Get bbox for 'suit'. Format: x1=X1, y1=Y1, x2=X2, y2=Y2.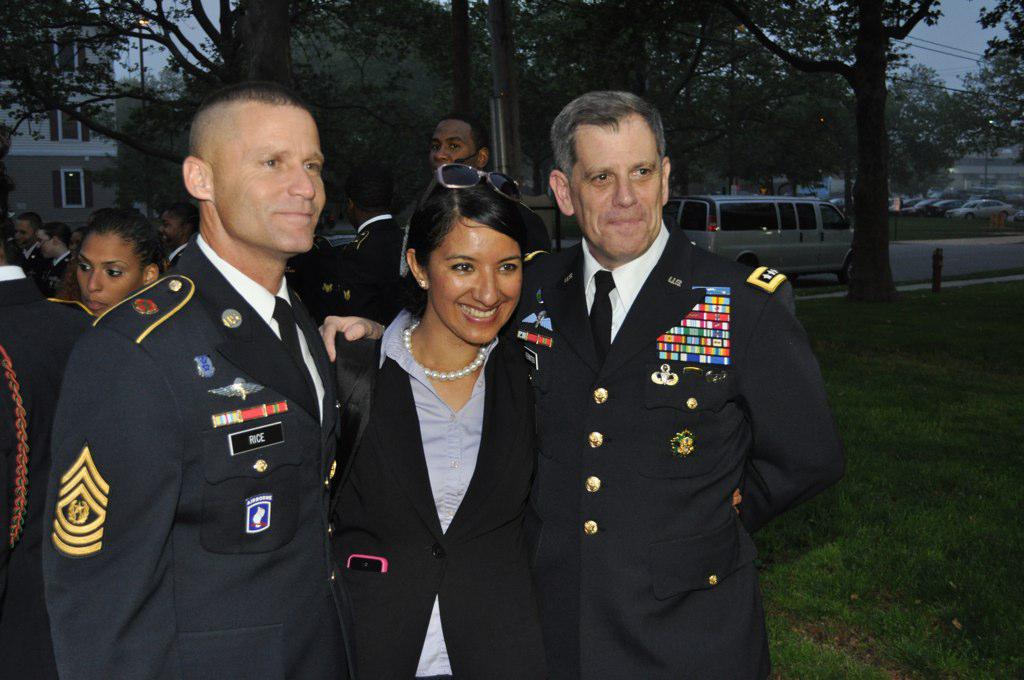
x1=333, y1=211, x2=396, y2=316.
